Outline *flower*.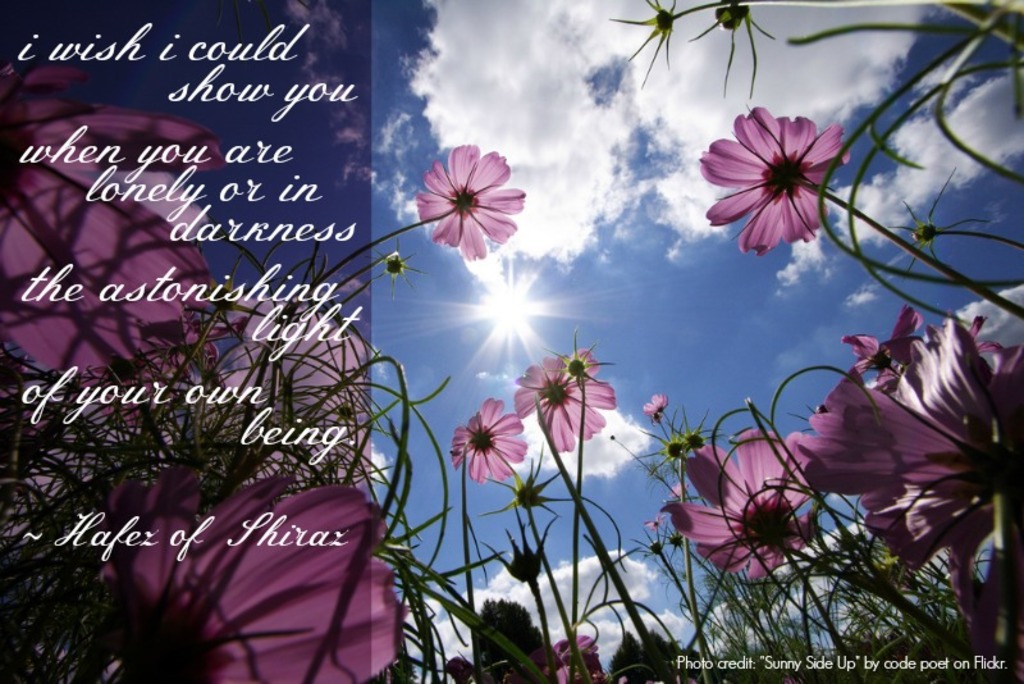
Outline: l=663, t=433, r=818, b=576.
